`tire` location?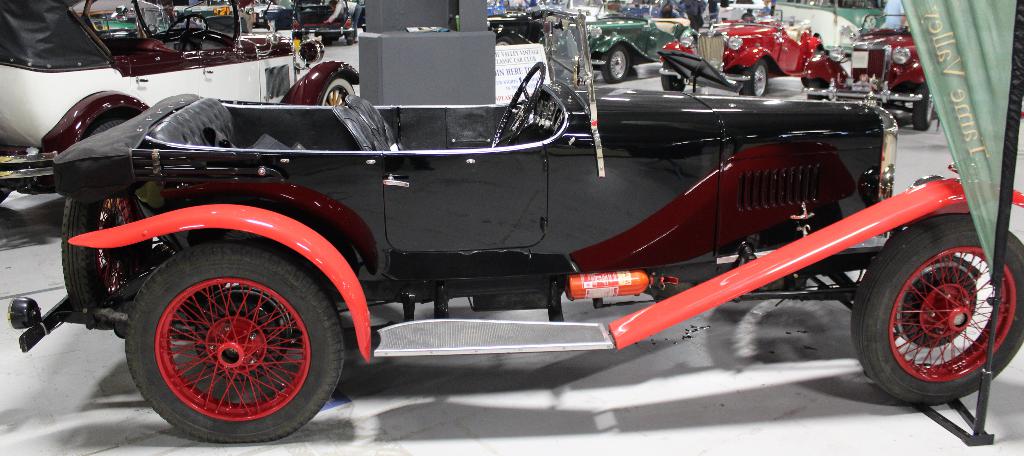
locate(125, 228, 347, 455)
